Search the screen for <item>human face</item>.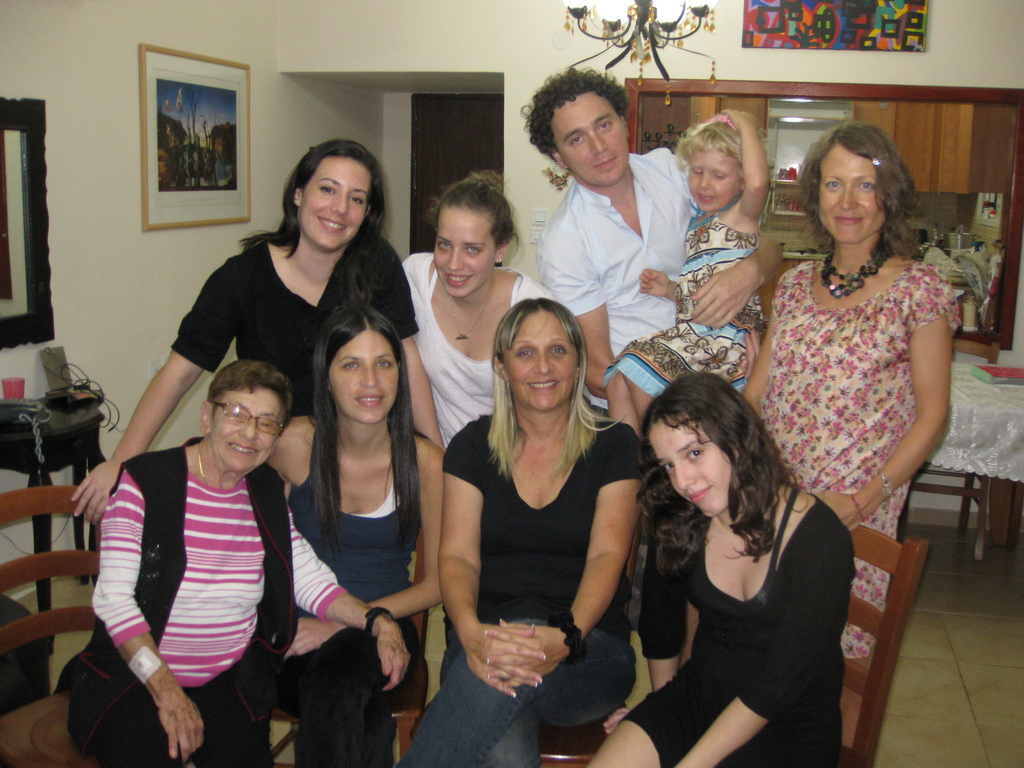
Found at <bbox>435, 209, 498, 302</bbox>.
